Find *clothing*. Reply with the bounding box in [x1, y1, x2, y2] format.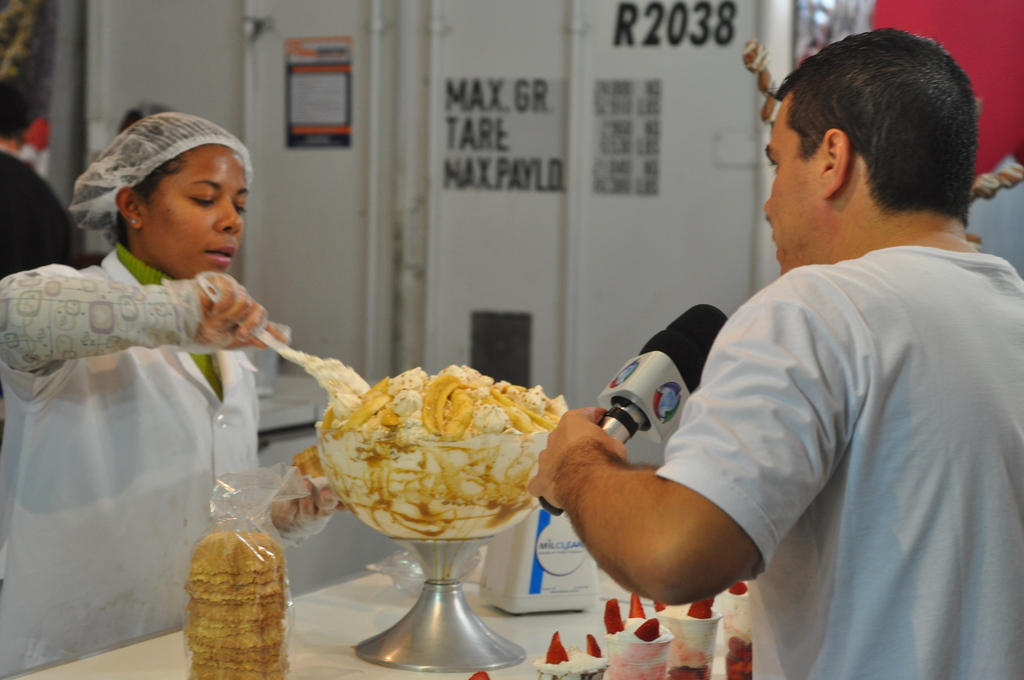
[0, 141, 92, 279].
